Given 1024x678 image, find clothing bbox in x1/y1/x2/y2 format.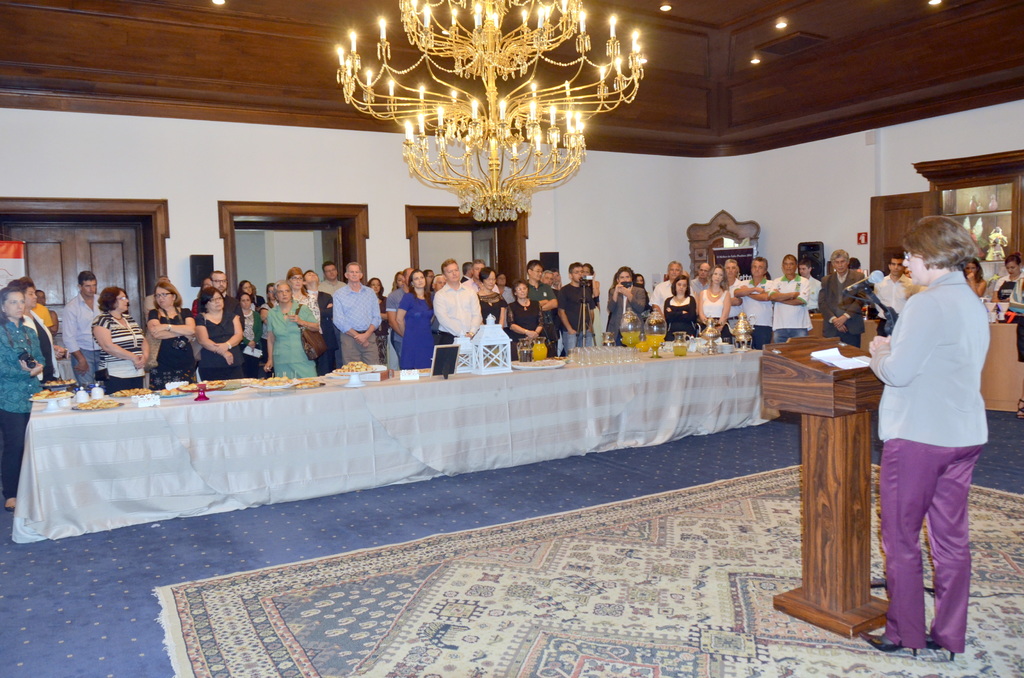
696/278/728/343.
